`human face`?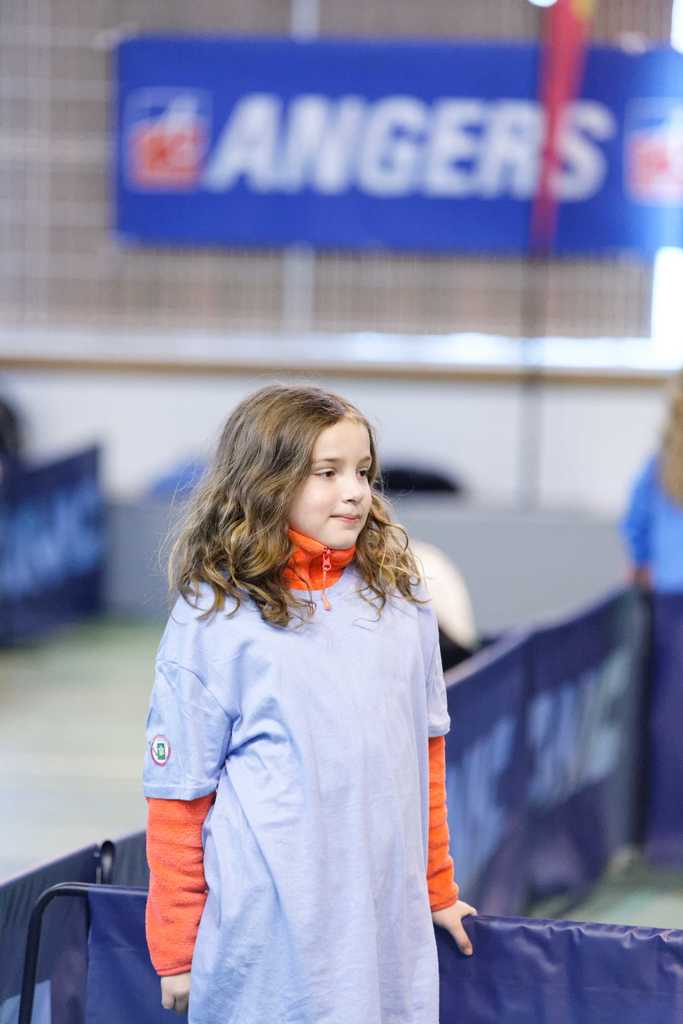
284:415:374:554
